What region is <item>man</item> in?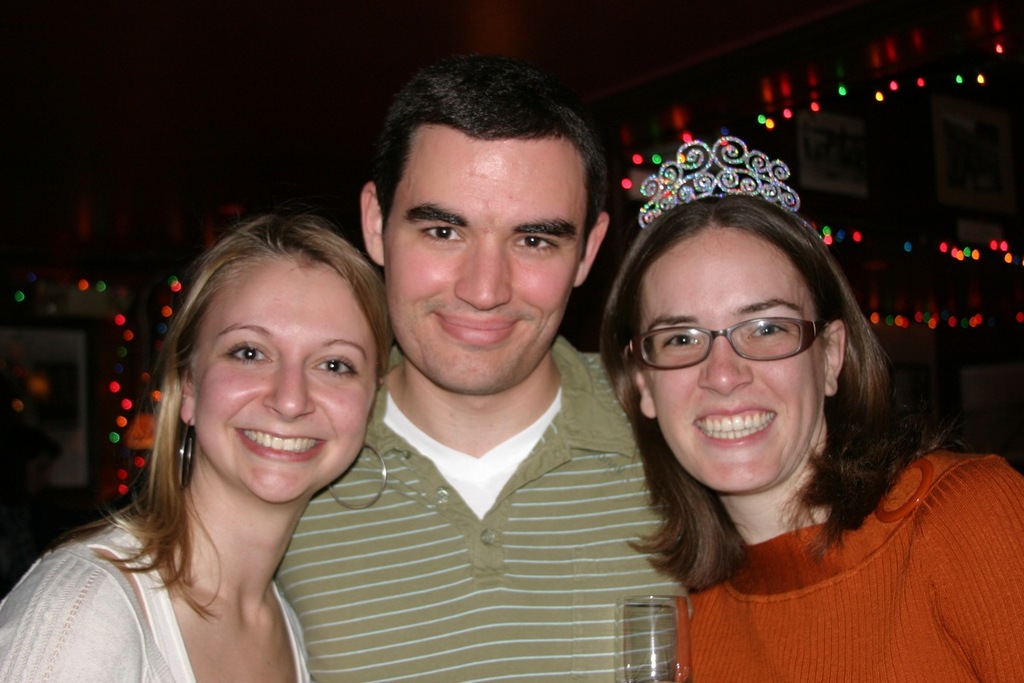
bbox(266, 52, 701, 682).
